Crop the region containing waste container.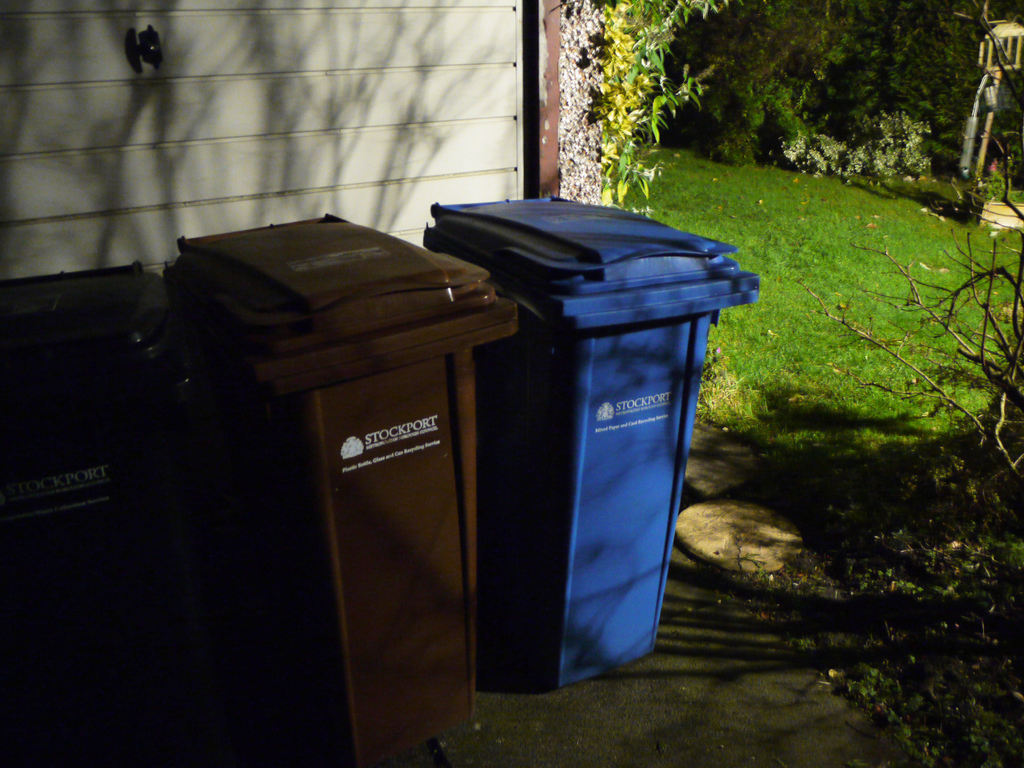
Crop region: (4, 257, 239, 755).
